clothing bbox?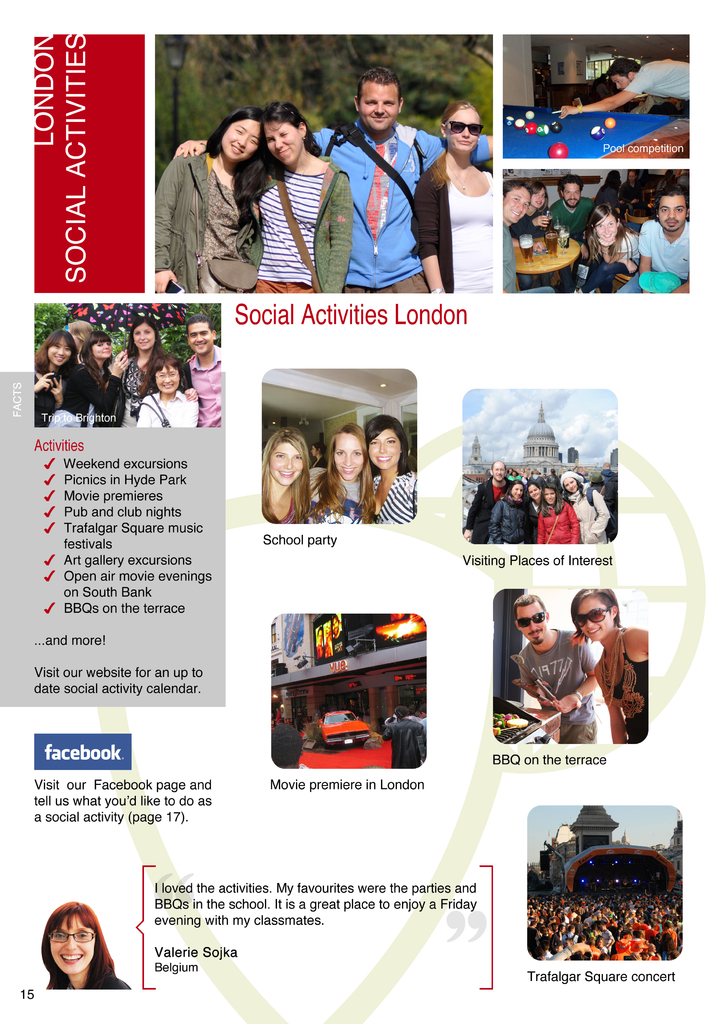
left=367, top=473, right=418, bottom=524
